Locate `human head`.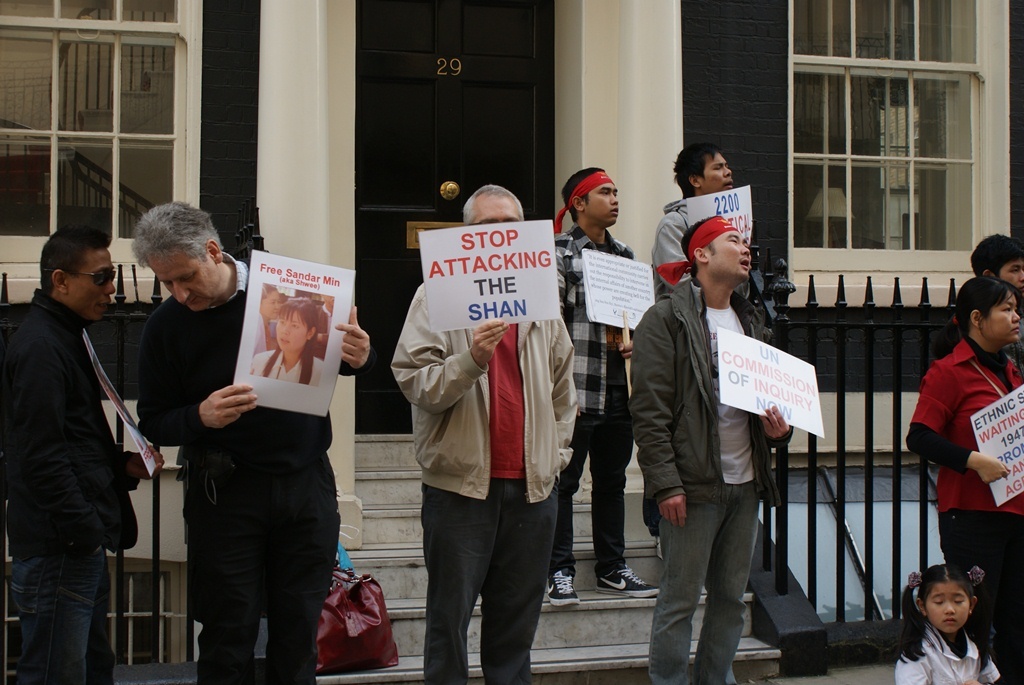
Bounding box: BBox(562, 168, 621, 232).
